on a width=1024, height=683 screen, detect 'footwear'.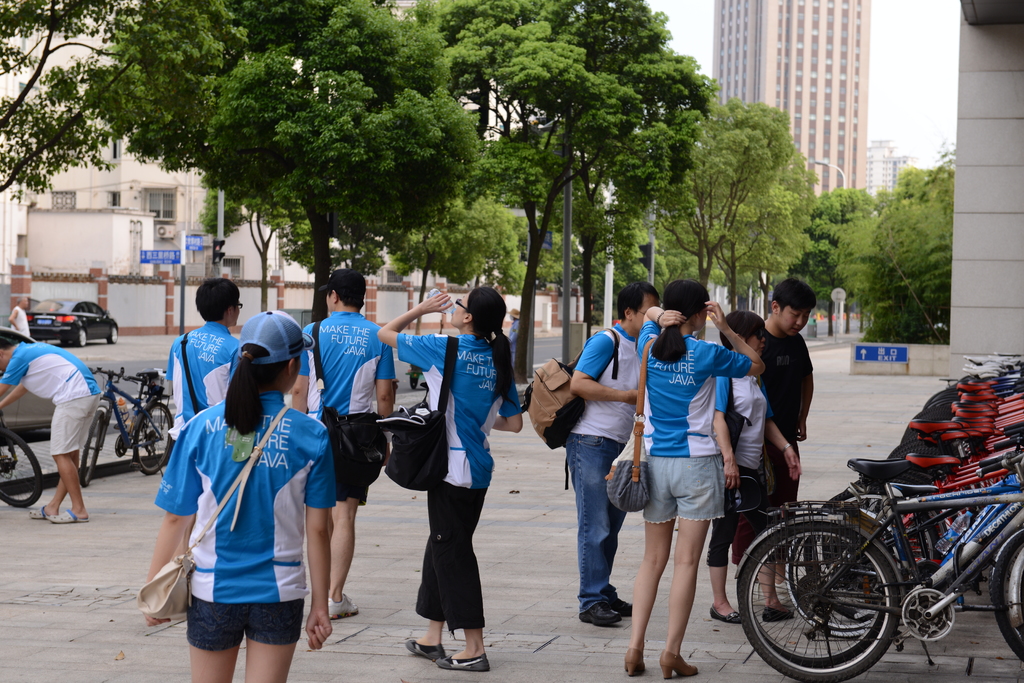
<bbox>704, 604, 748, 627</bbox>.
